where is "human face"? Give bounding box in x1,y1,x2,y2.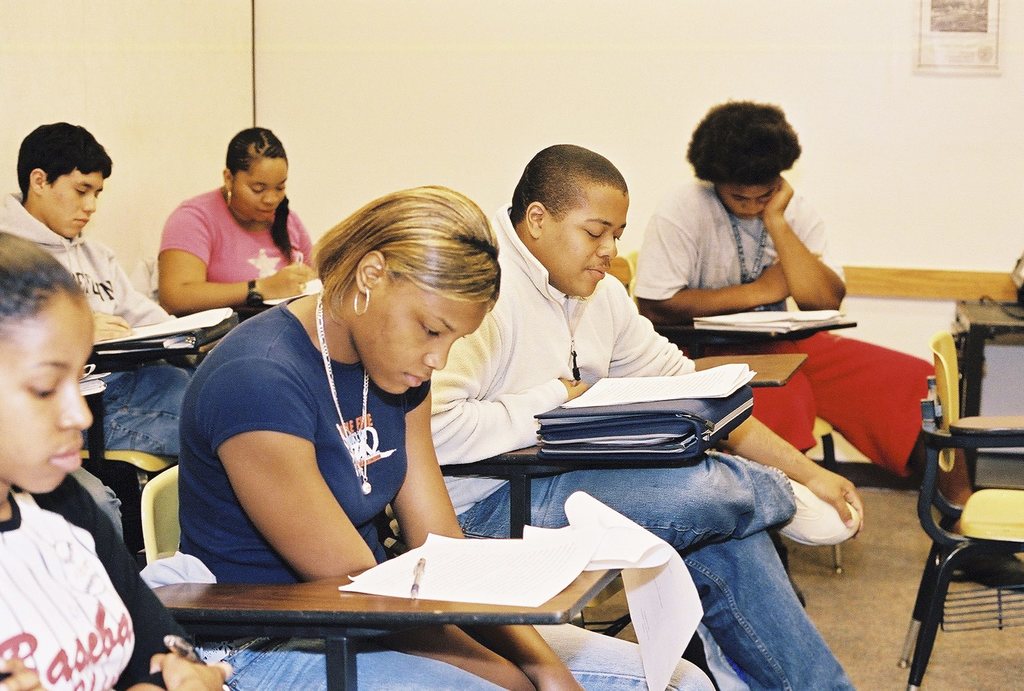
719,177,791,219.
